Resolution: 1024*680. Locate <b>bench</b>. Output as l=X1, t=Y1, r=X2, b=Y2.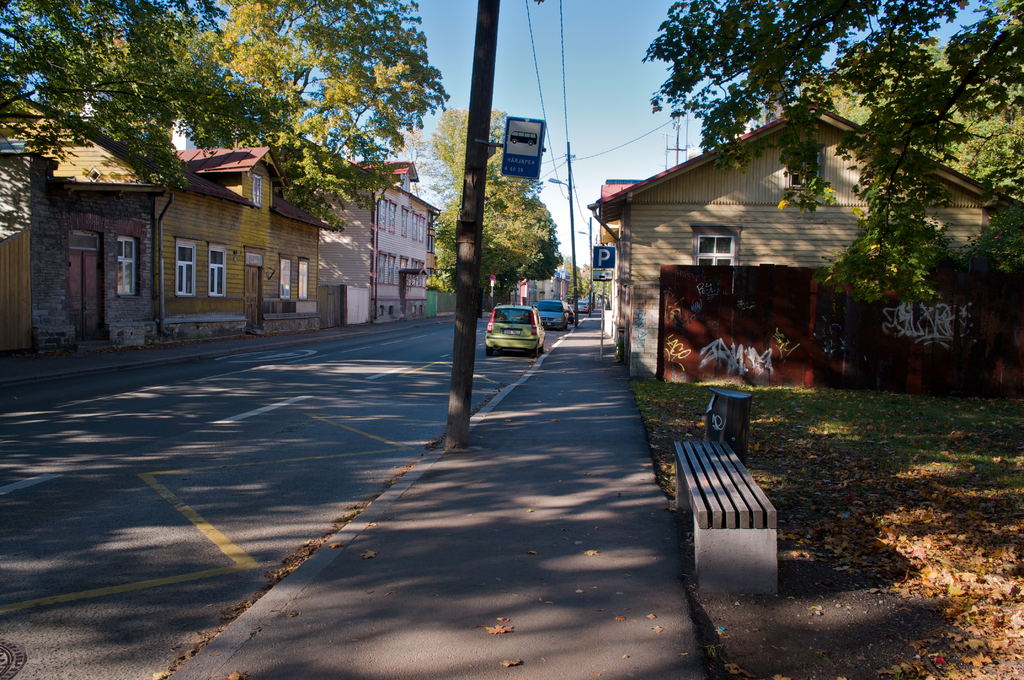
l=674, t=410, r=797, b=588.
